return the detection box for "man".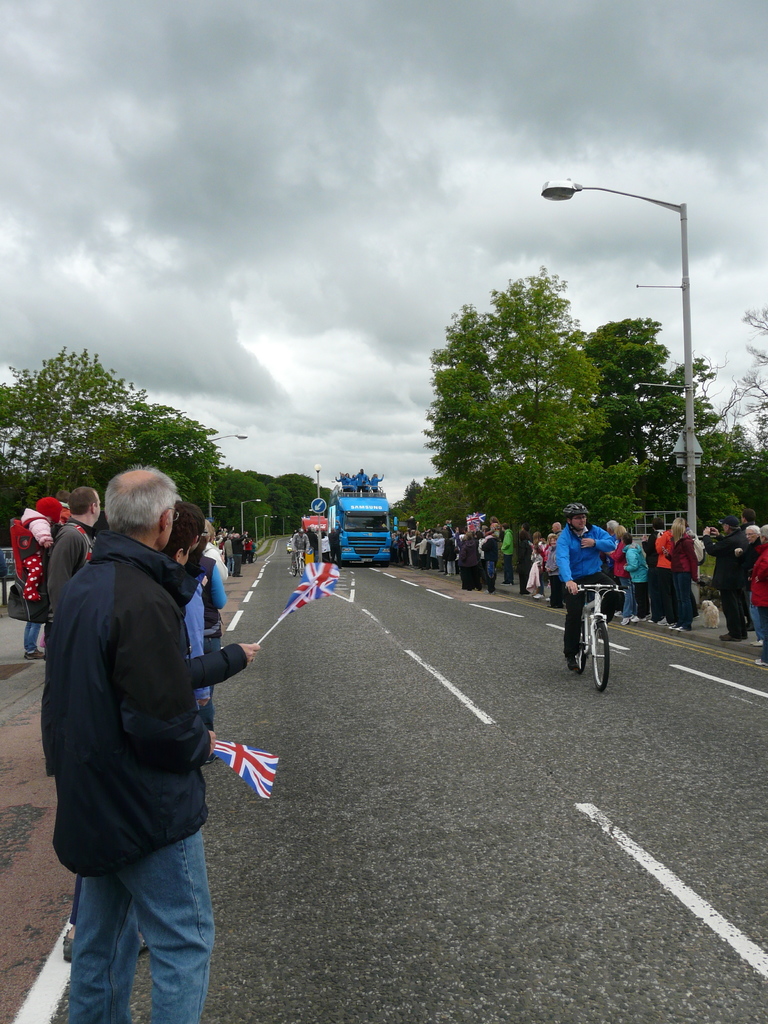
[x1=45, y1=484, x2=105, y2=627].
